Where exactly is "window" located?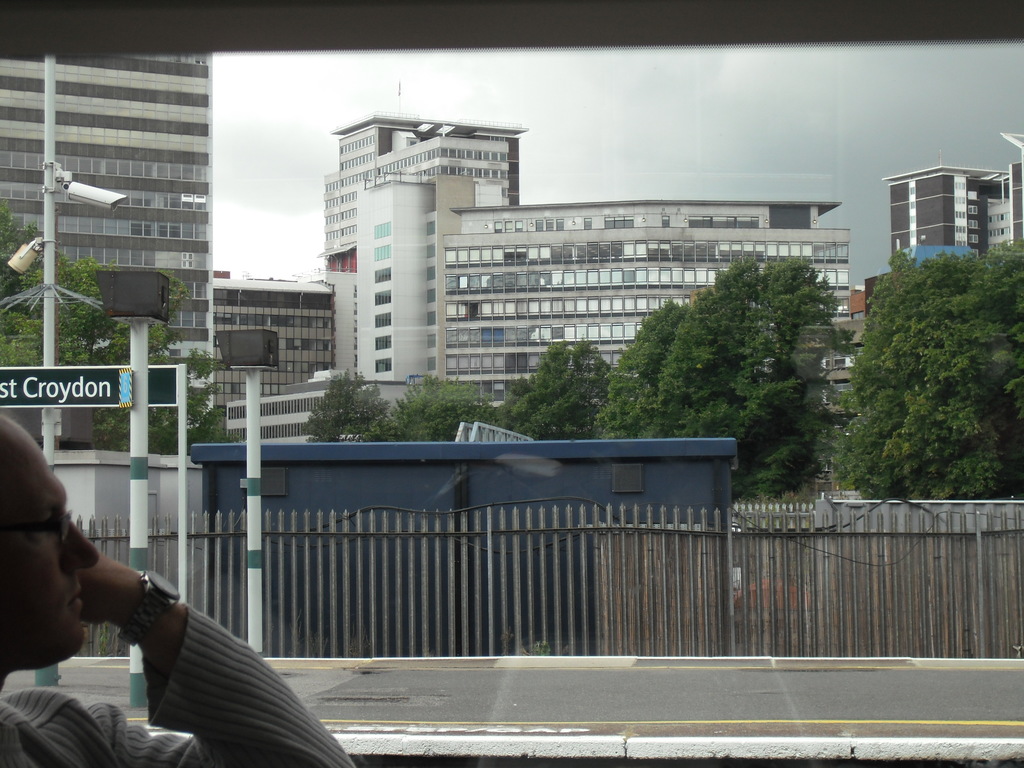
Its bounding box is rect(445, 246, 457, 264).
